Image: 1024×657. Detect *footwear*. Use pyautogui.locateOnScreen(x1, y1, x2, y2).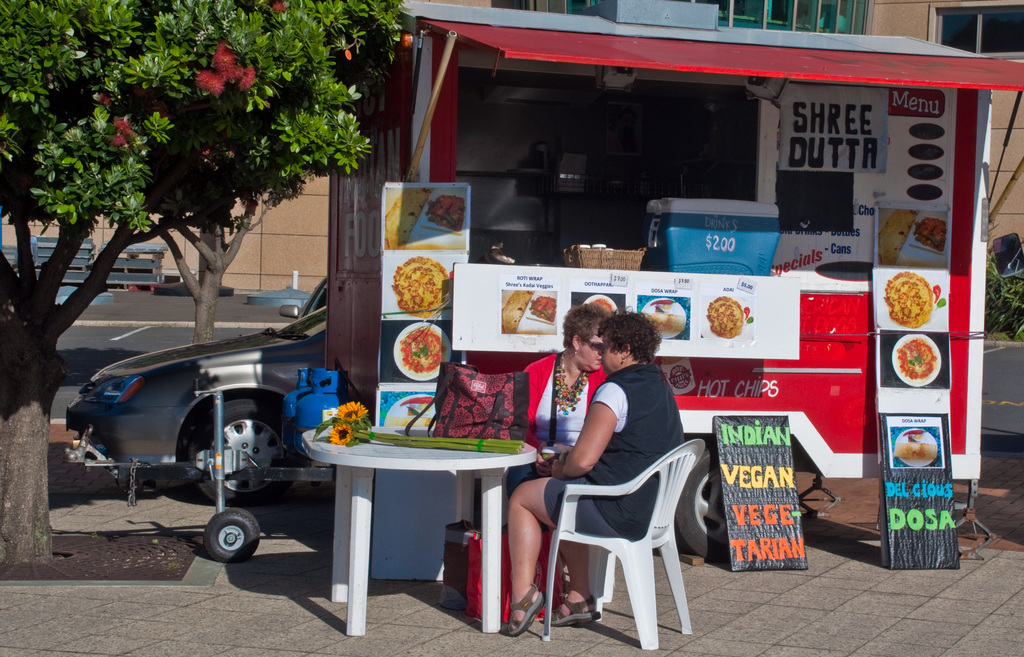
pyautogui.locateOnScreen(504, 585, 550, 642).
